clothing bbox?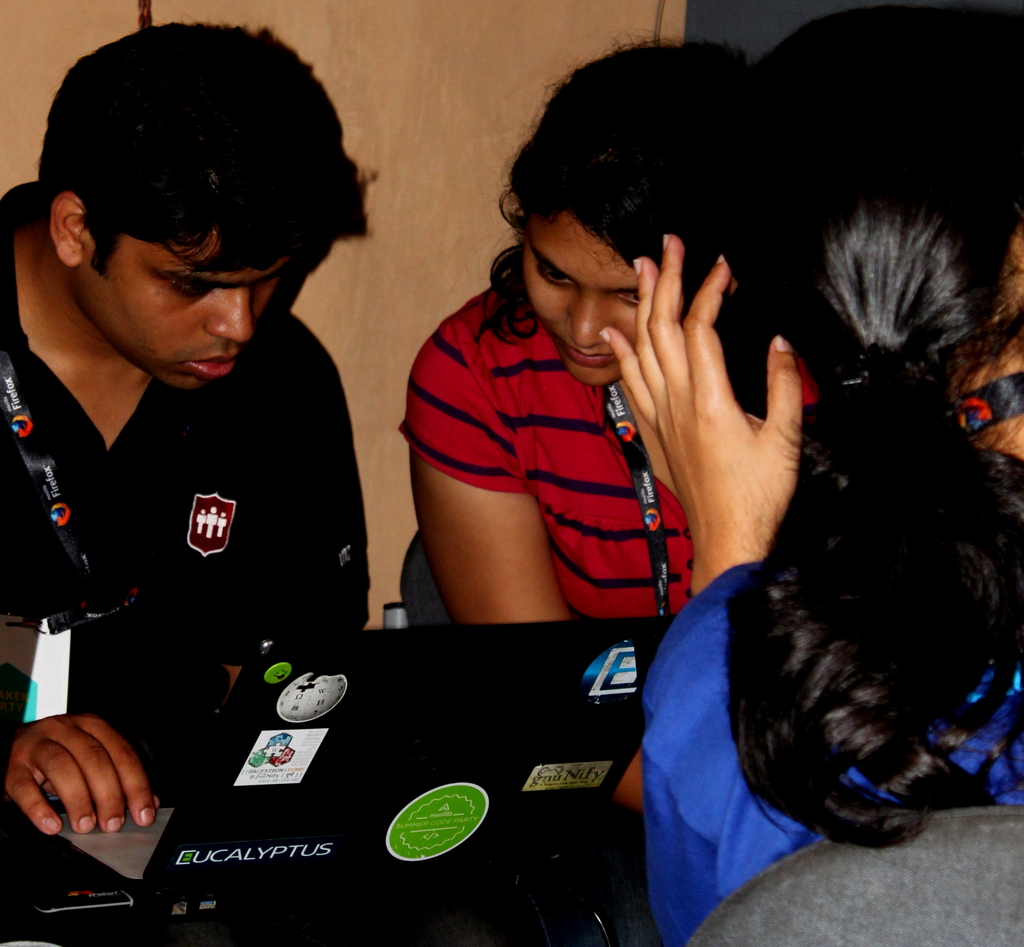
region(643, 557, 1023, 946)
